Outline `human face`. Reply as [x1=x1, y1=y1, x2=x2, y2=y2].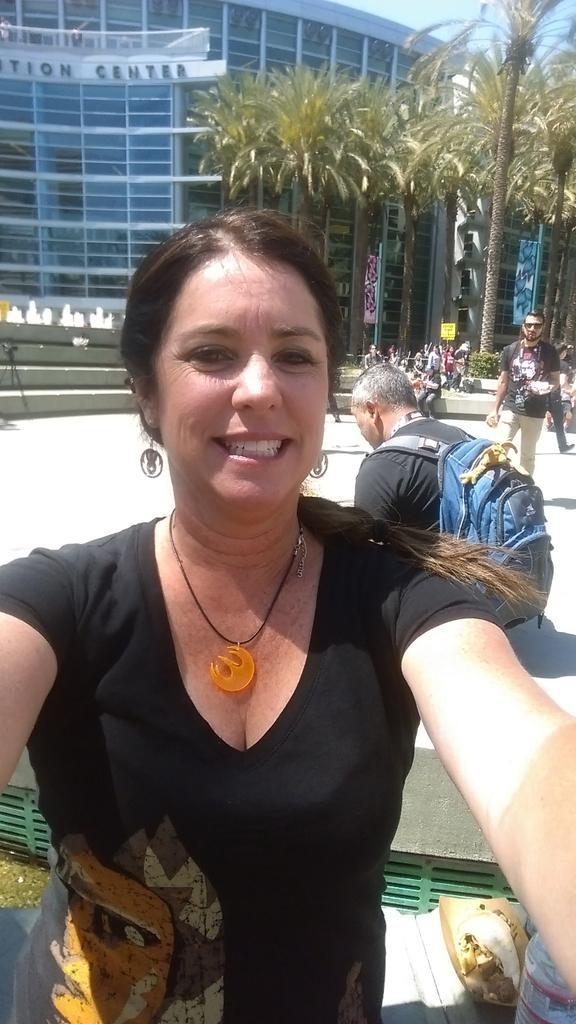
[x1=156, y1=251, x2=328, y2=517].
